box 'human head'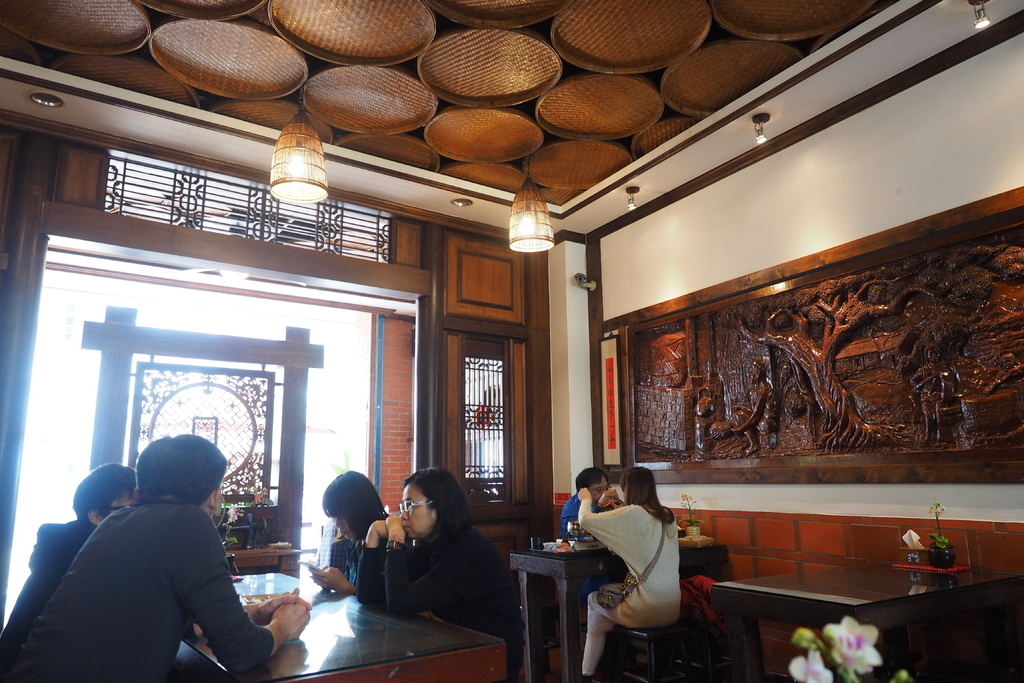
bbox=[71, 461, 135, 529]
